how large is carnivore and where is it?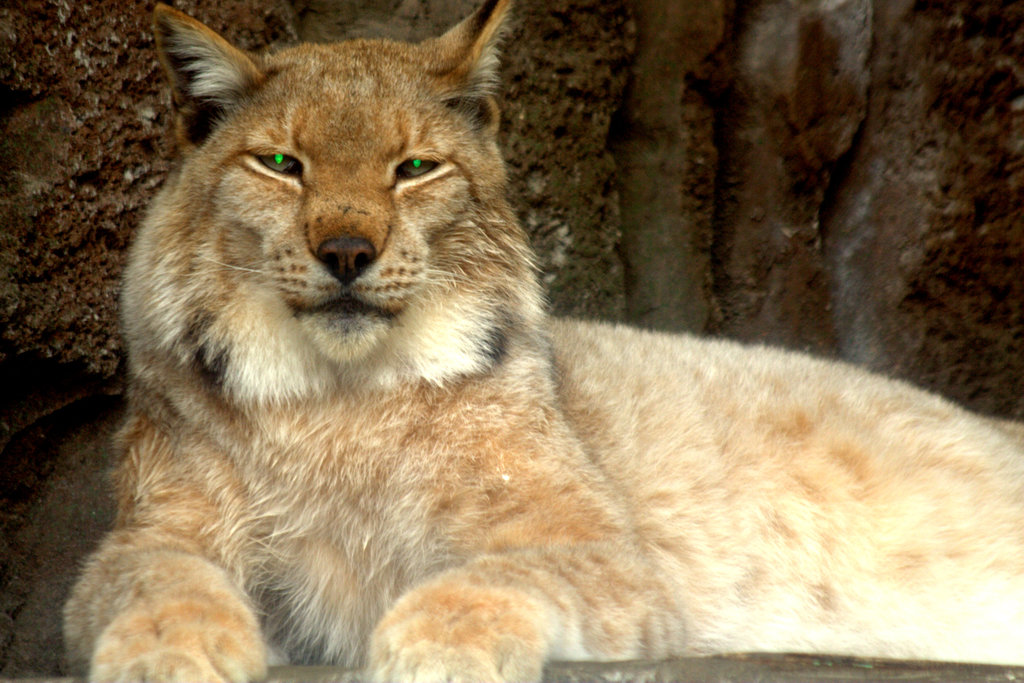
Bounding box: [x1=49, y1=17, x2=978, y2=682].
